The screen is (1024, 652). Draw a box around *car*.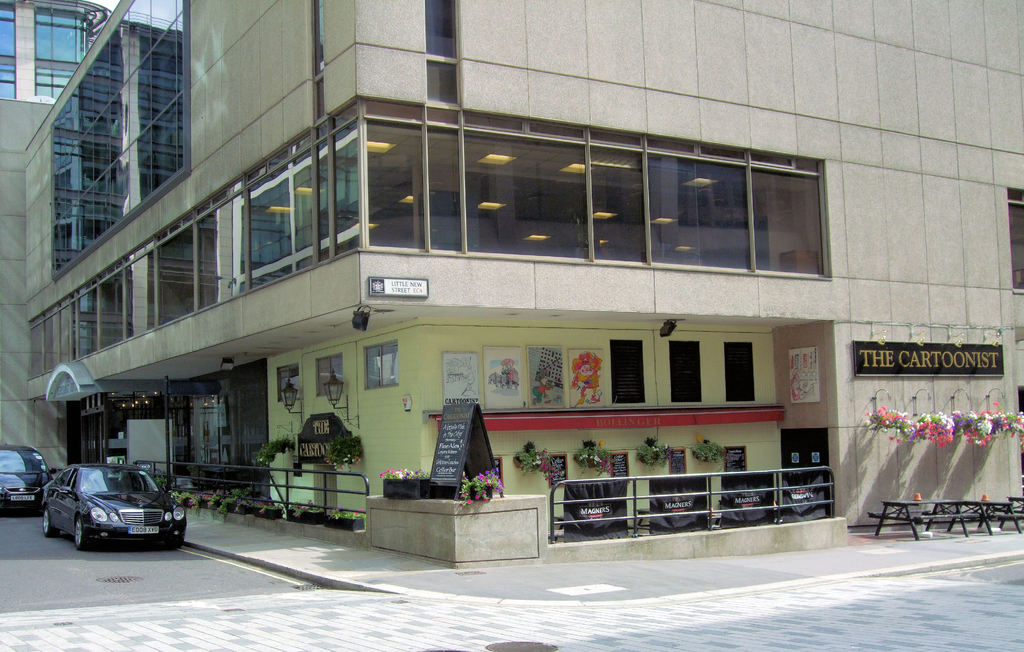
crop(39, 462, 189, 551).
